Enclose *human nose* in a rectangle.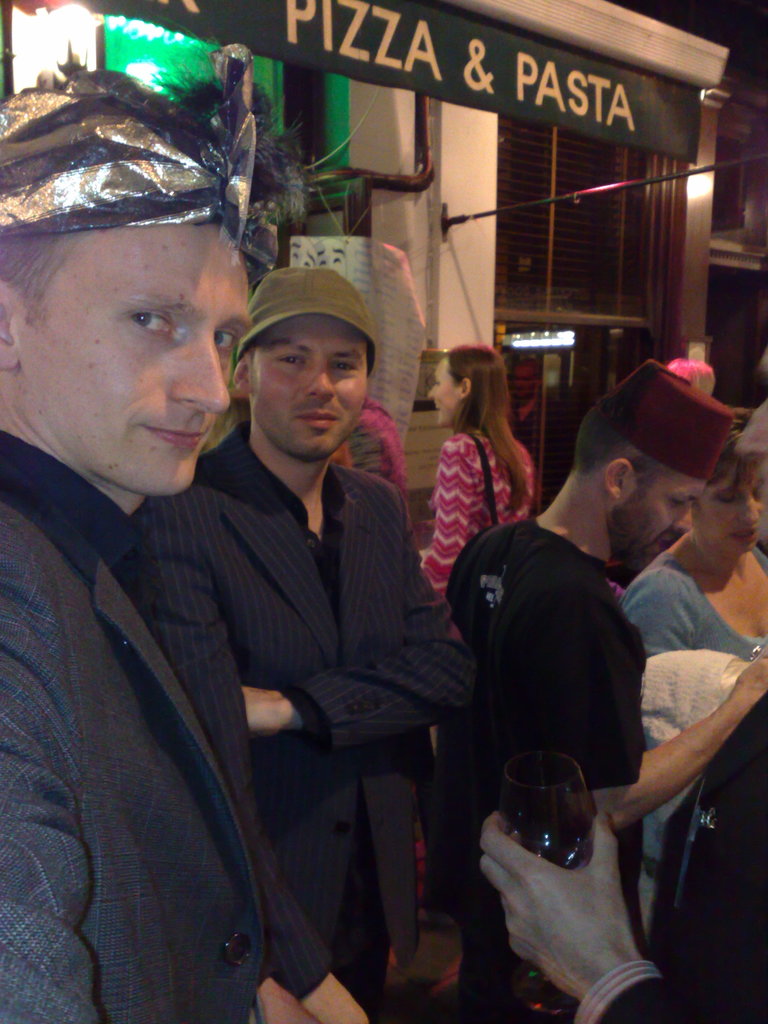
l=426, t=385, r=438, b=403.
